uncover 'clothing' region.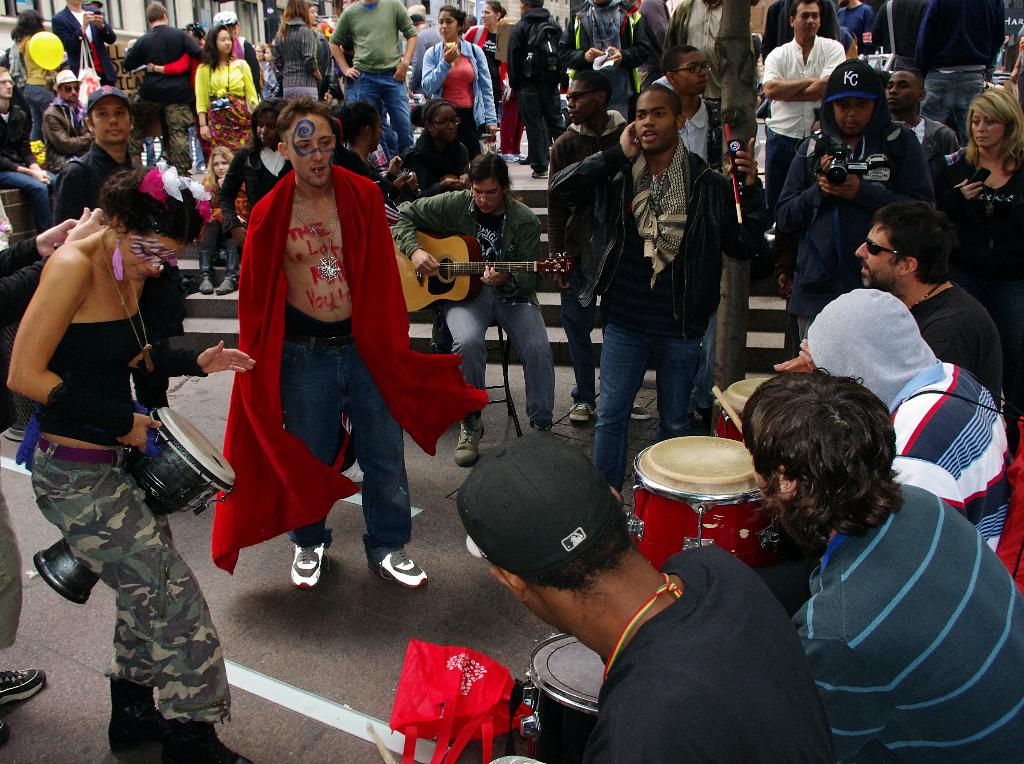
Uncovered: {"left": 123, "top": 12, "right": 202, "bottom": 127}.
